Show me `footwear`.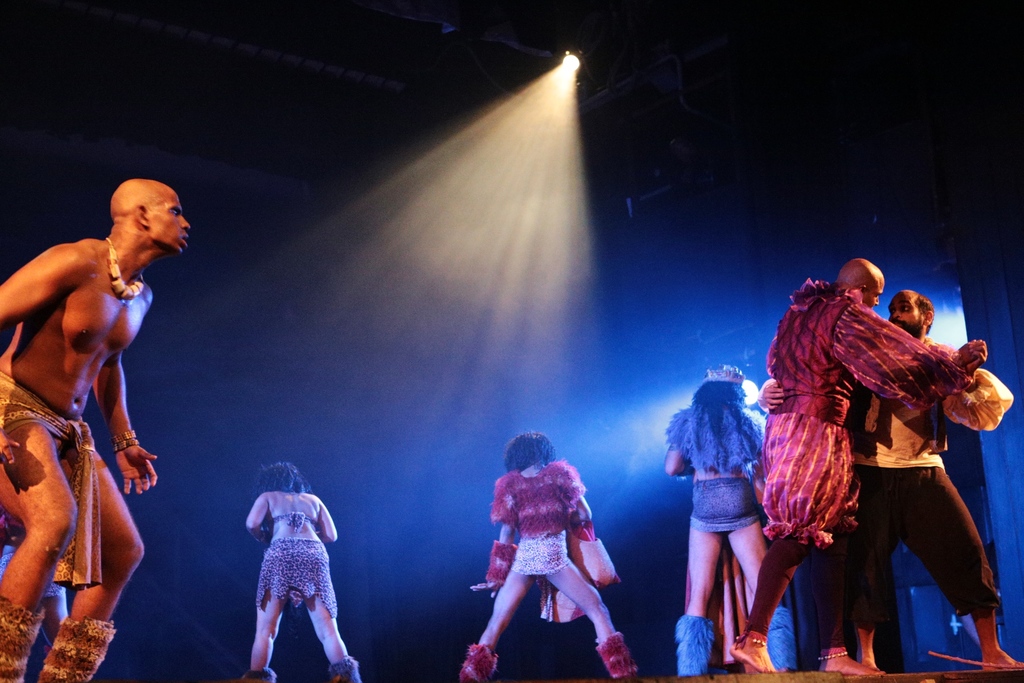
`footwear` is here: (left=328, top=657, right=362, bottom=682).
